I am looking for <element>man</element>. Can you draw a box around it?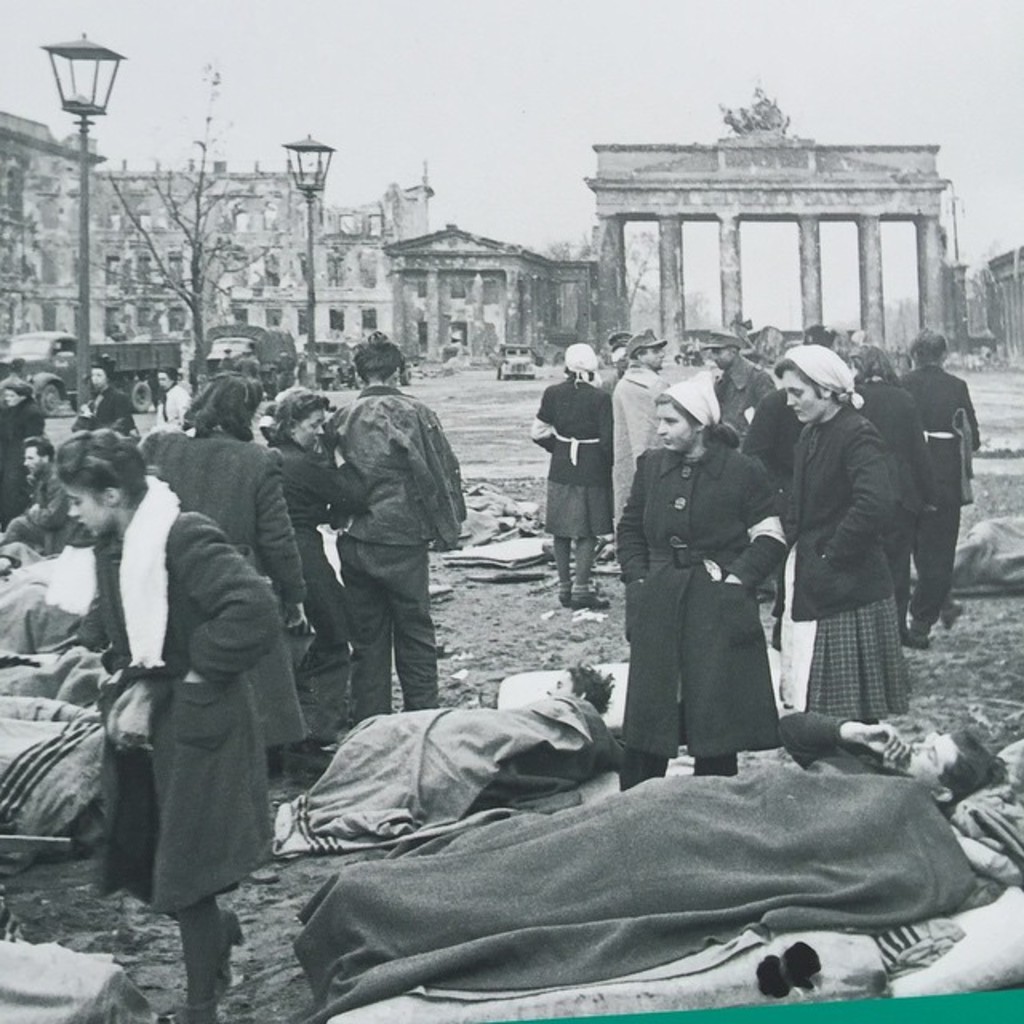
Sure, the bounding box is (x1=310, y1=720, x2=1010, y2=997).
